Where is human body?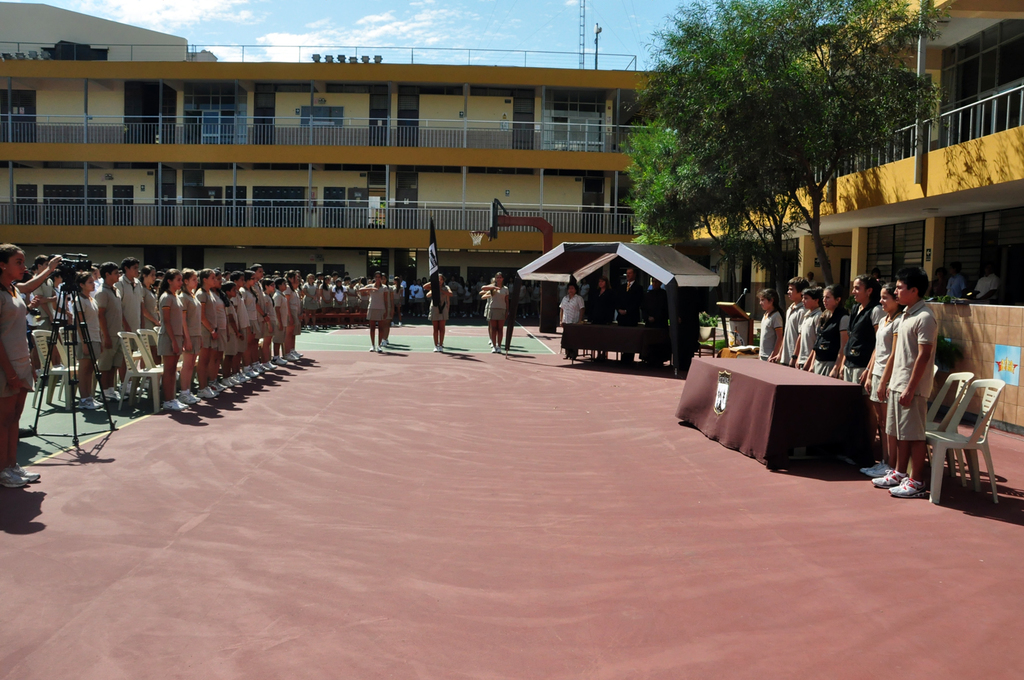
bbox=(615, 279, 647, 371).
